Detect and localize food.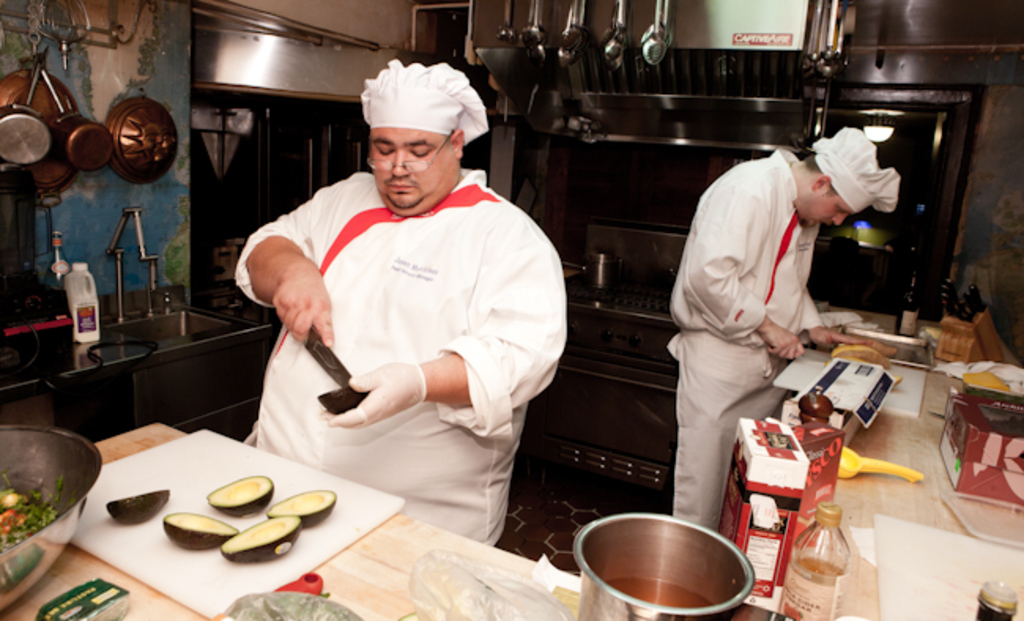
Localized at bbox(255, 490, 350, 533).
